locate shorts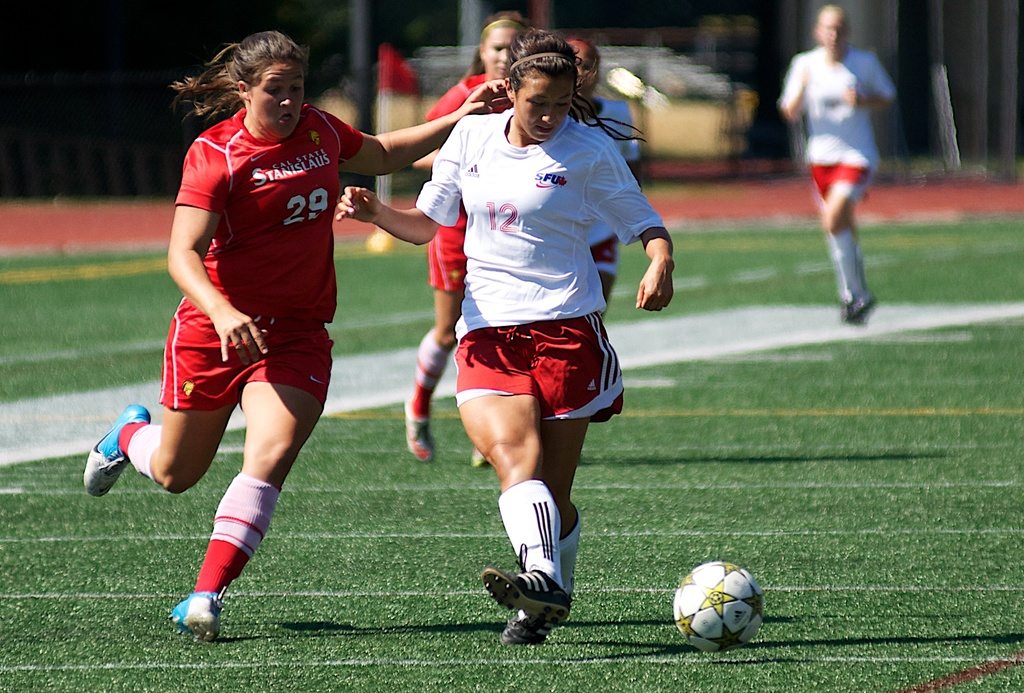
(x1=441, y1=323, x2=612, y2=434)
